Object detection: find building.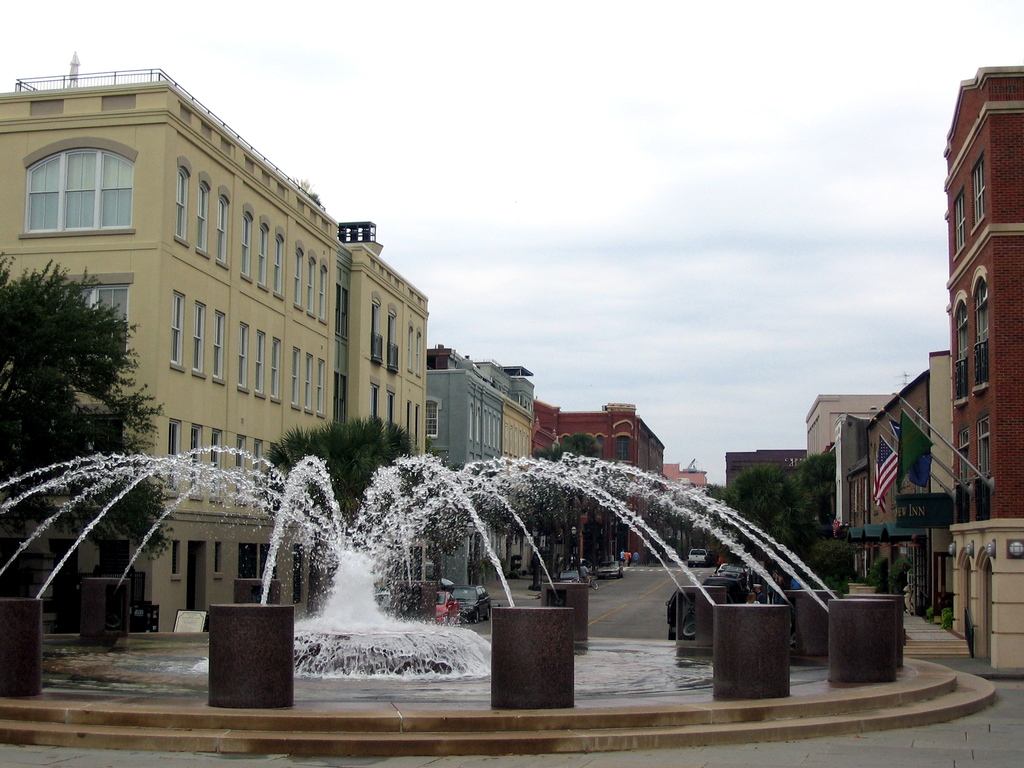
416/343/532/588.
